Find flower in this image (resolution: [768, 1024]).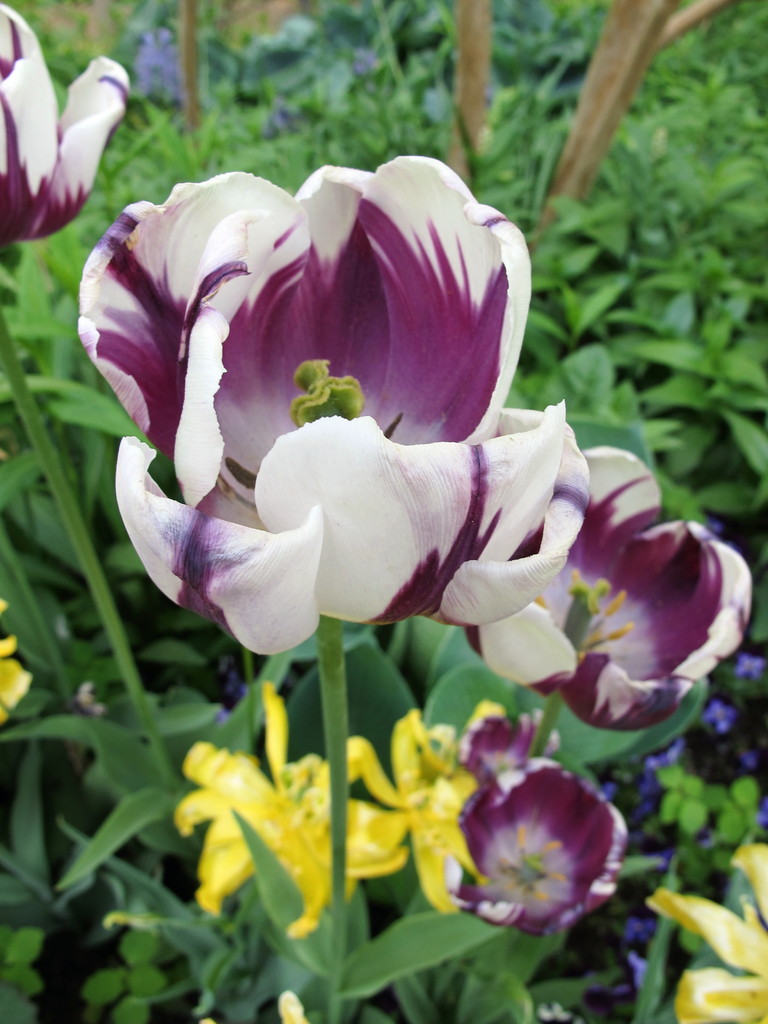
detection(155, 705, 604, 975).
